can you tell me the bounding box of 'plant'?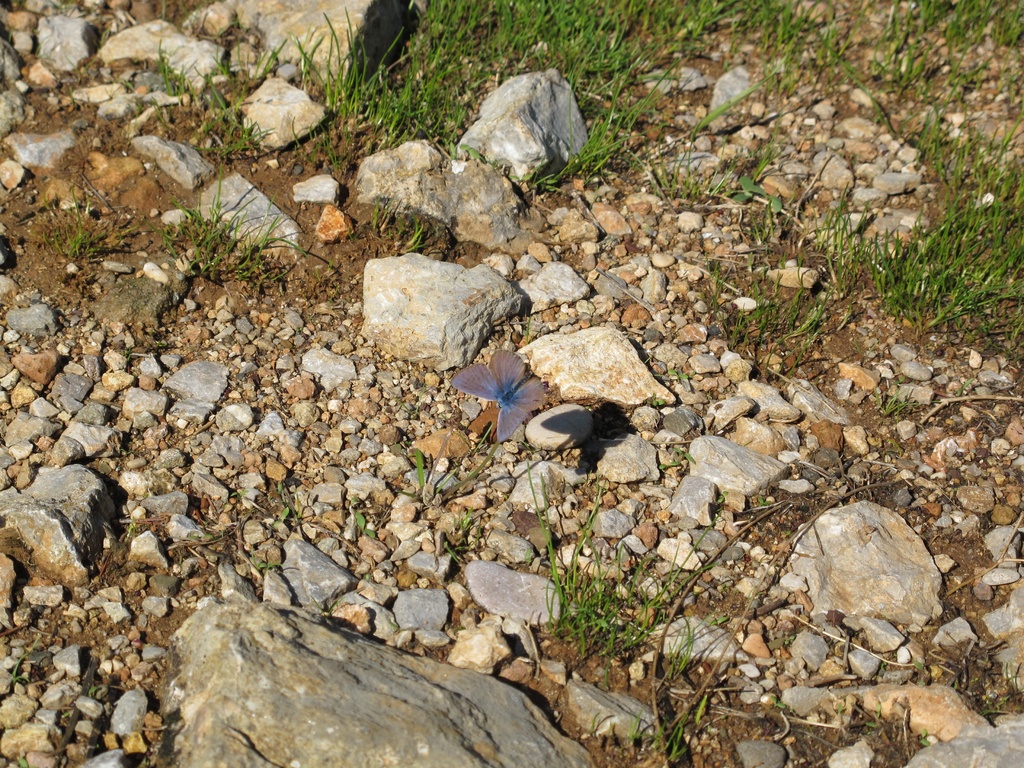
[780, 255, 788, 272].
